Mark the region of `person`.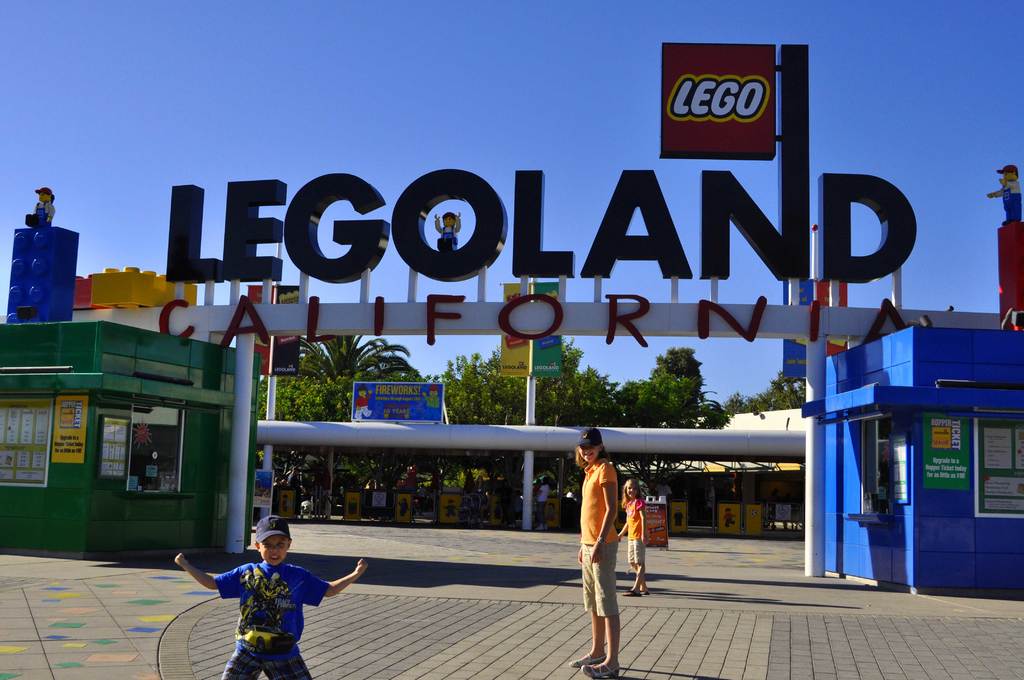
Region: {"x1": 174, "y1": 516, "x2": 369, "y2": 679}.
